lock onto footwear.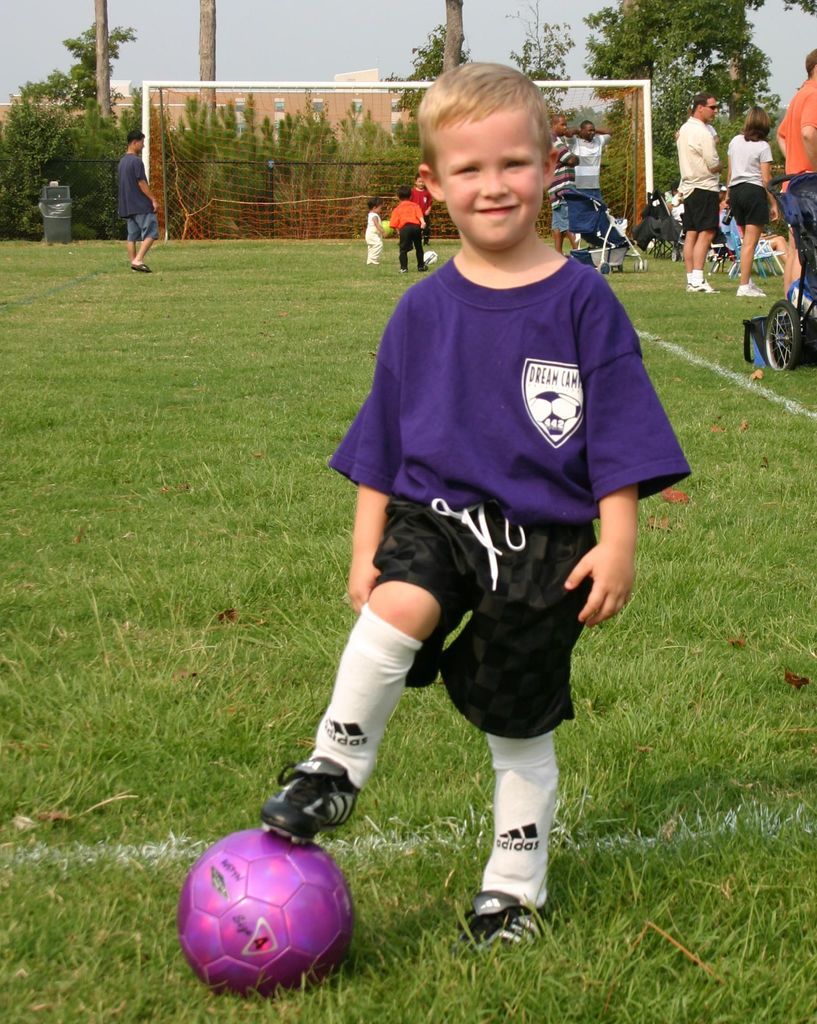
Locked: 415, 265, 433, 270.
